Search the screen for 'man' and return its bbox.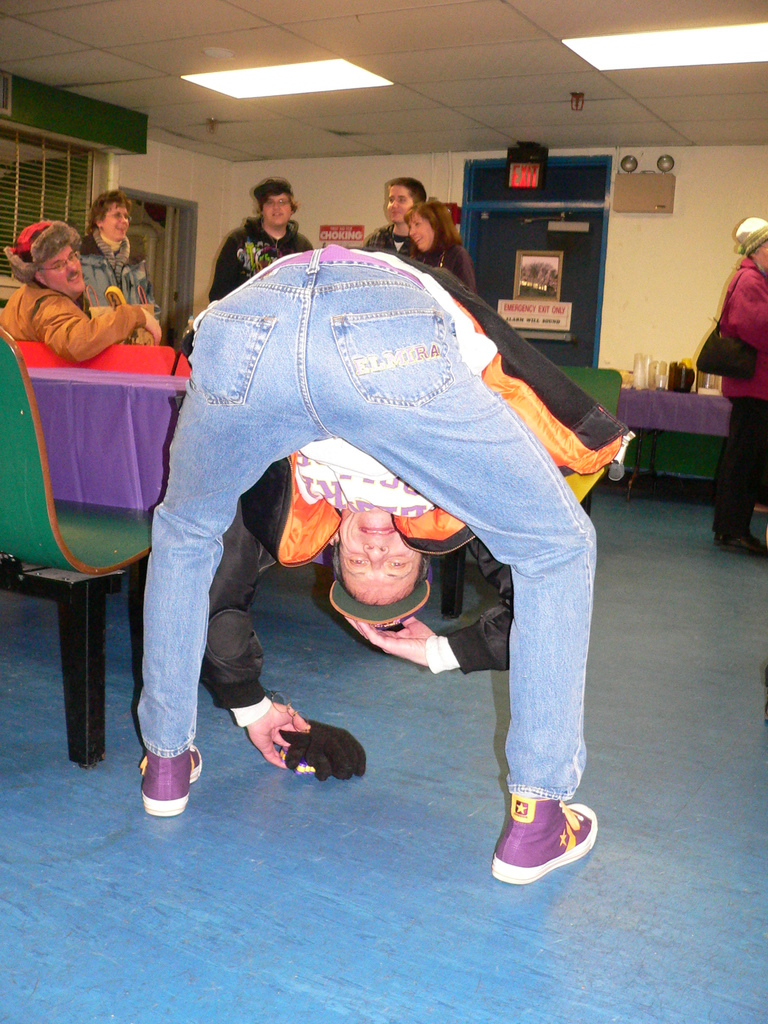
Found: 101:264:599:886.
